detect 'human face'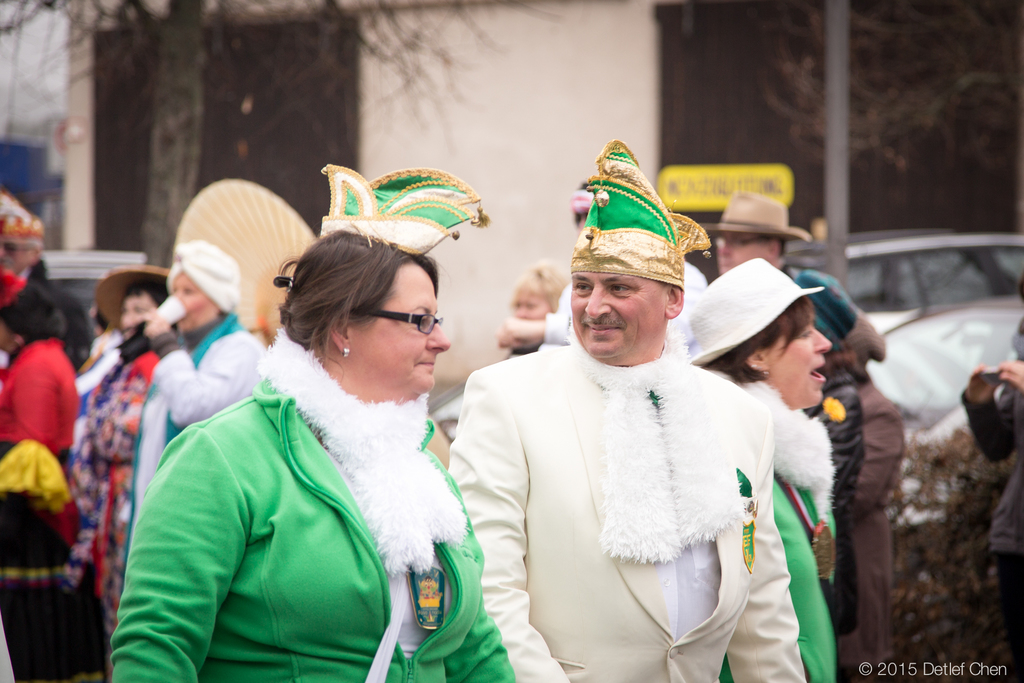
detection(567, 270, 669, 364)
